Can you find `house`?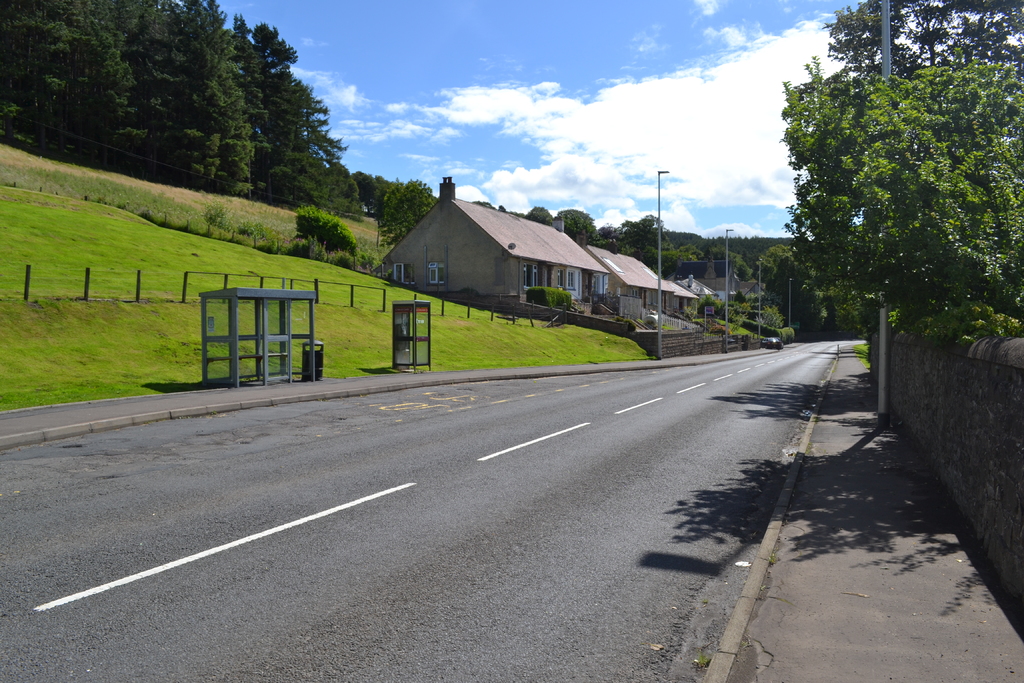
Yes, bounding box: region(678, 273, 739, 317).
